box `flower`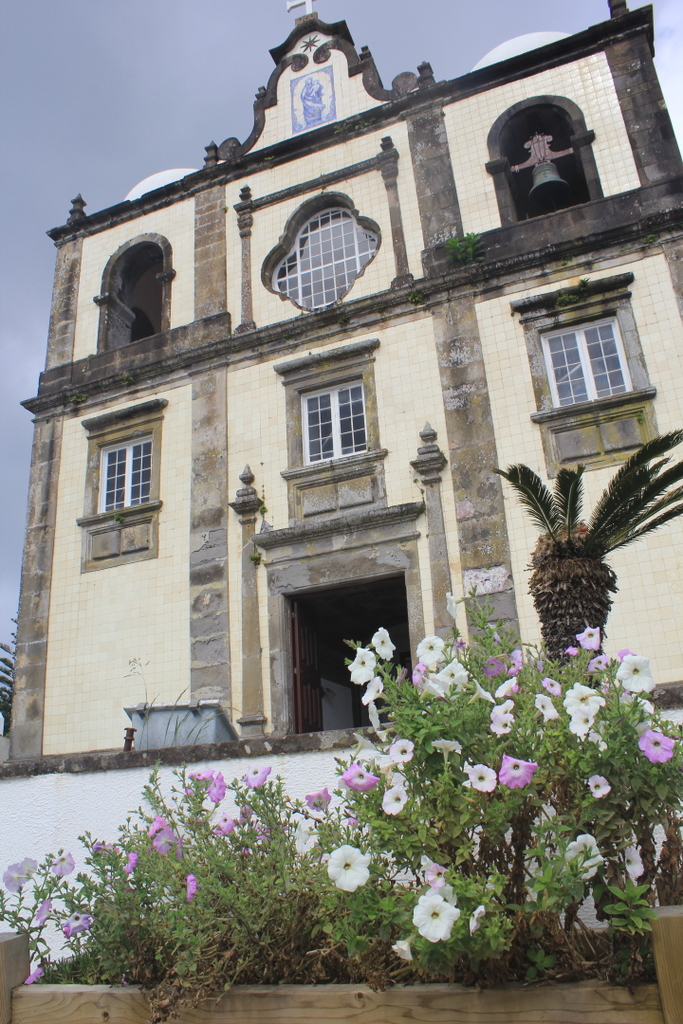
BBox(389, 737, 415, 761)
